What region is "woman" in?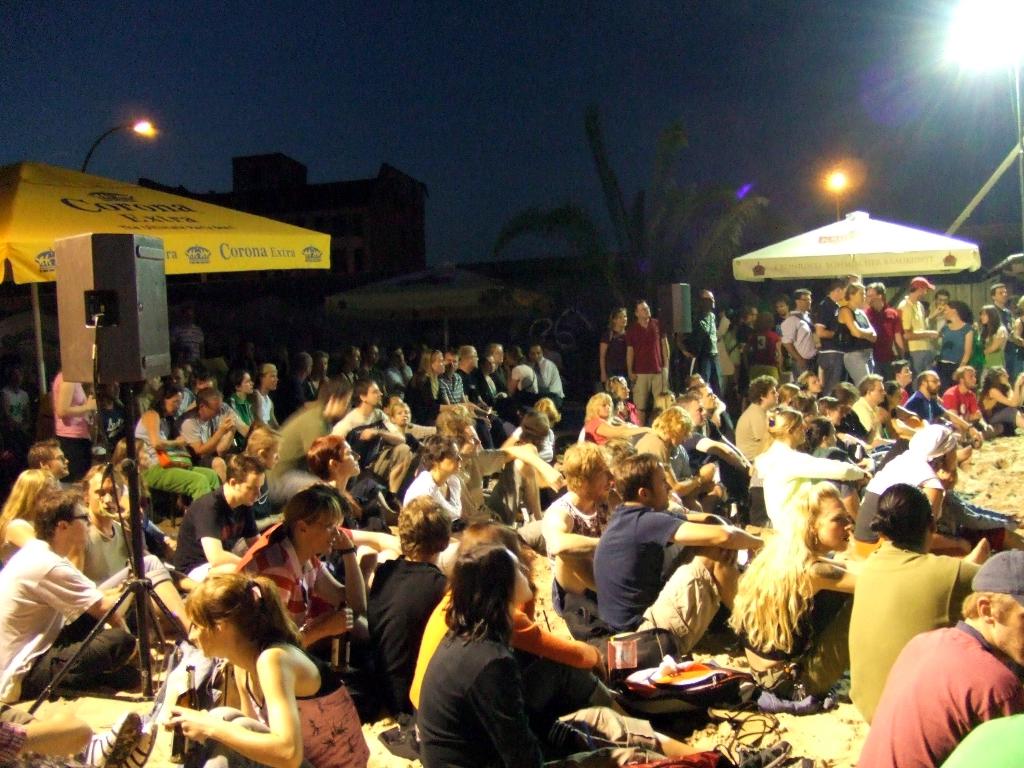
box(0, 467, 65, 566).
